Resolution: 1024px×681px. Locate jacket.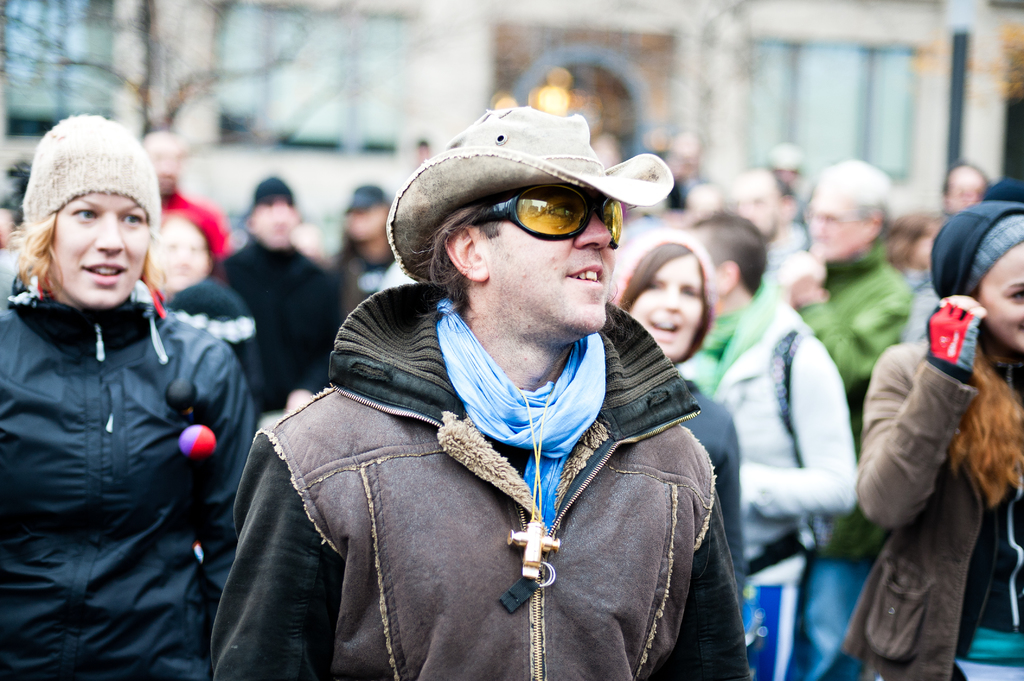
box(205, 320, 742, 680).
